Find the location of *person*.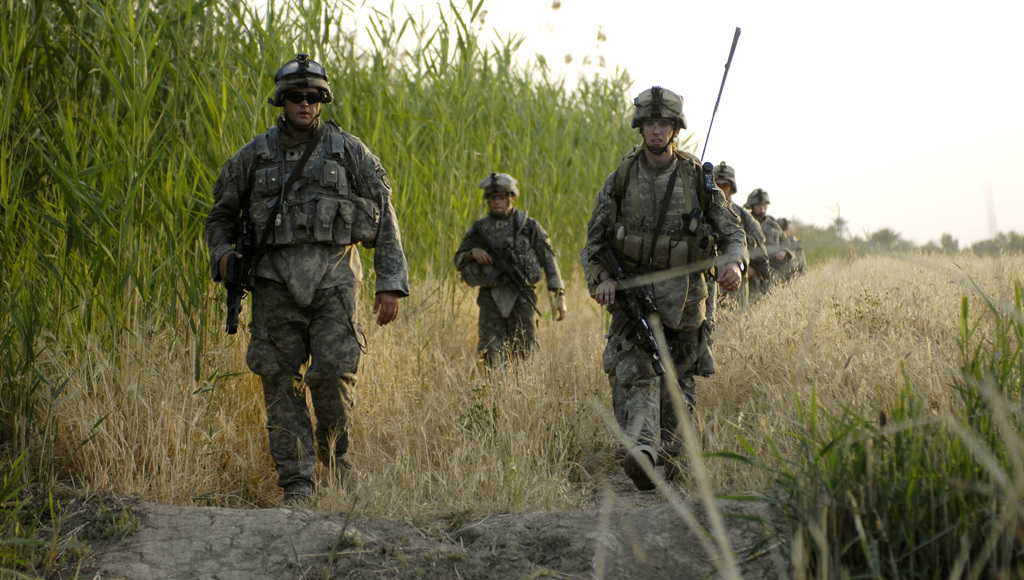
Location: bbox=(209, 53, 410, 503).
